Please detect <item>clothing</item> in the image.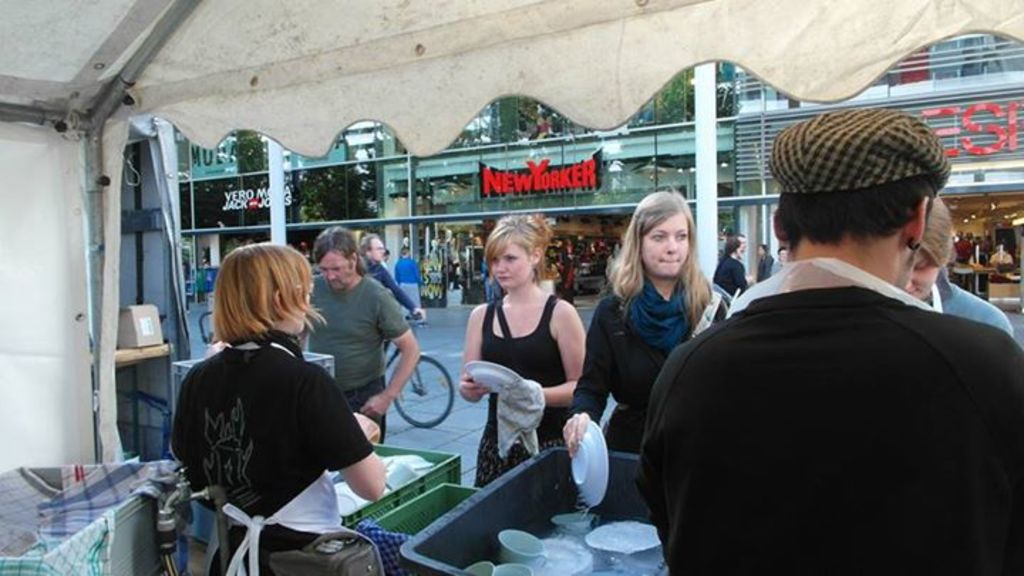
region(575, 277, 725, 455).
